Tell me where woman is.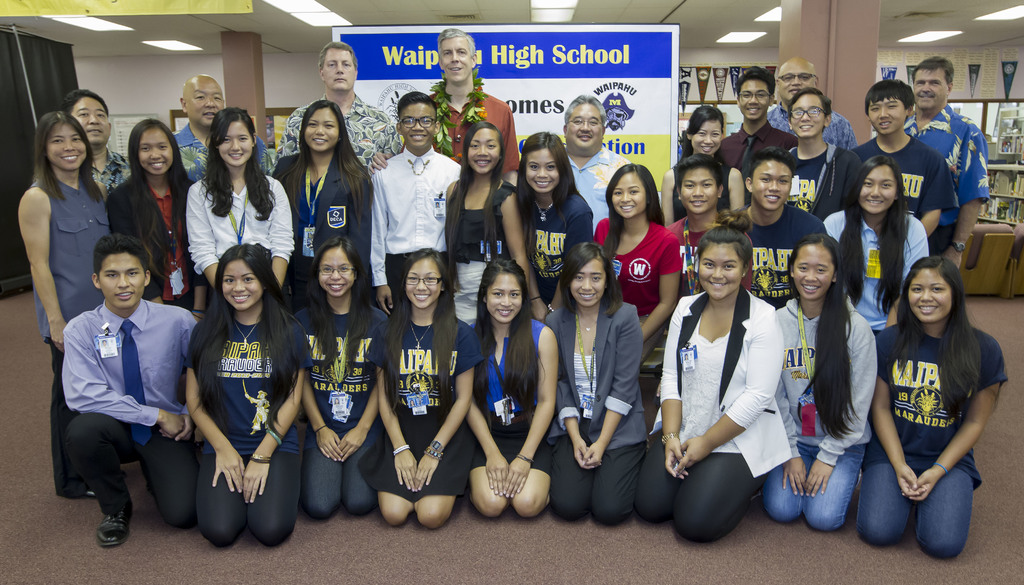
woman is at region(856, 257, 1007, 560).
